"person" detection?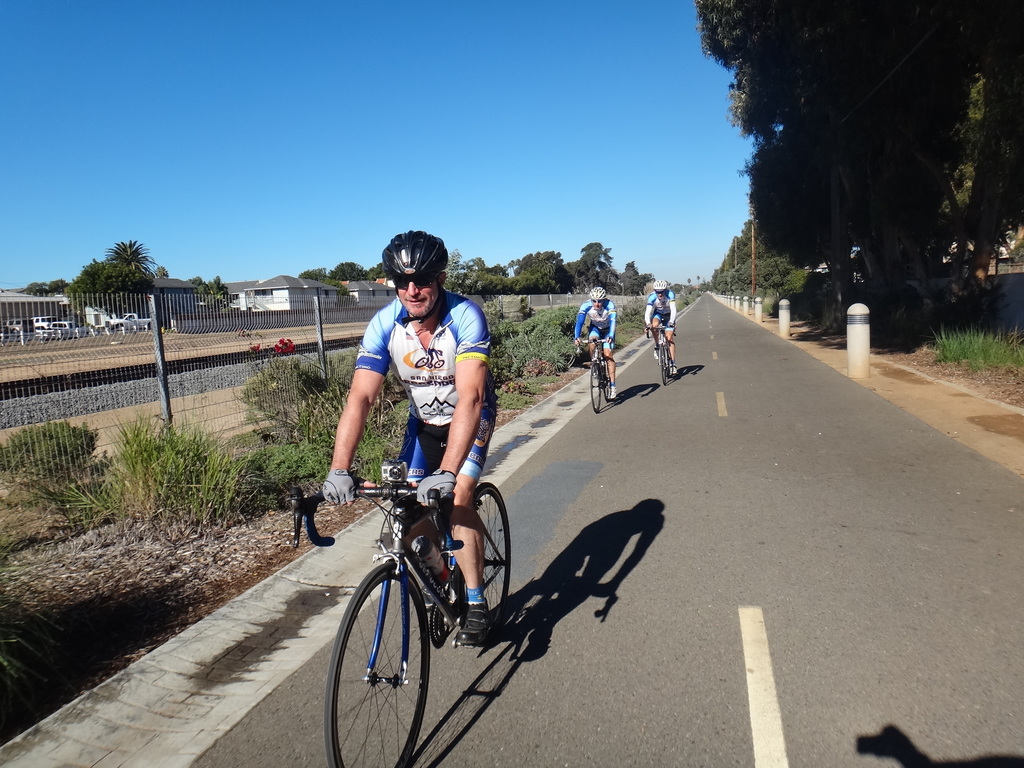
x1=646, y1=279, x2=677, y2=376
